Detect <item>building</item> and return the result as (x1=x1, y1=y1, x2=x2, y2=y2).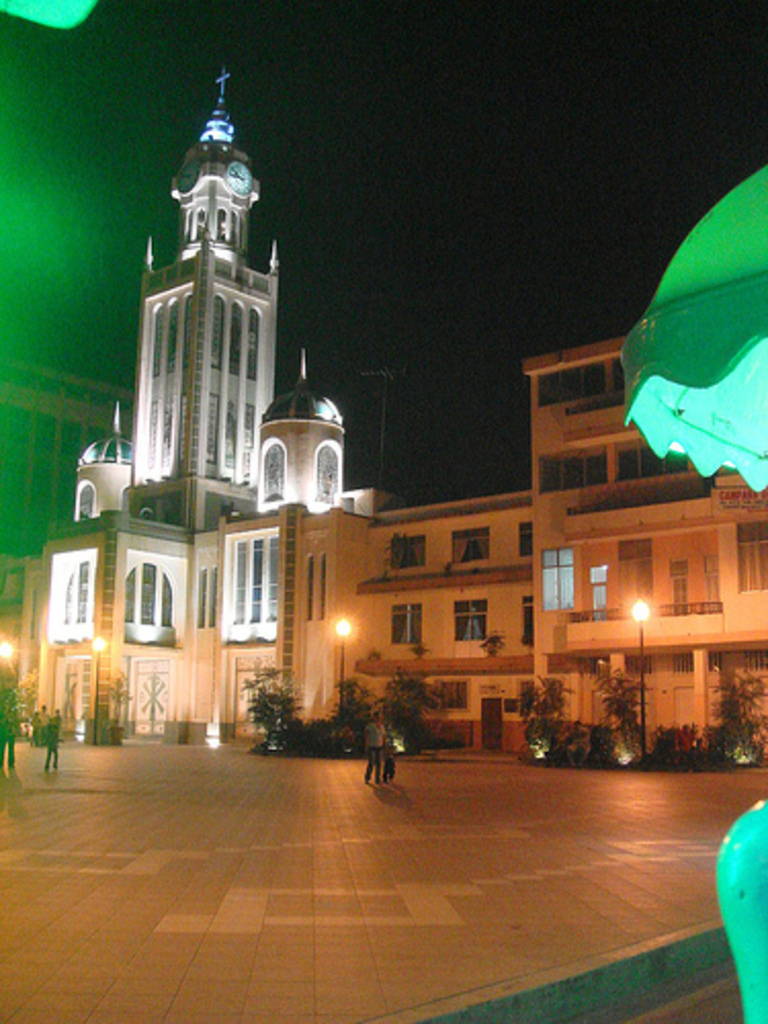
(x1=0, y1=100, x2=389, y2=735).
